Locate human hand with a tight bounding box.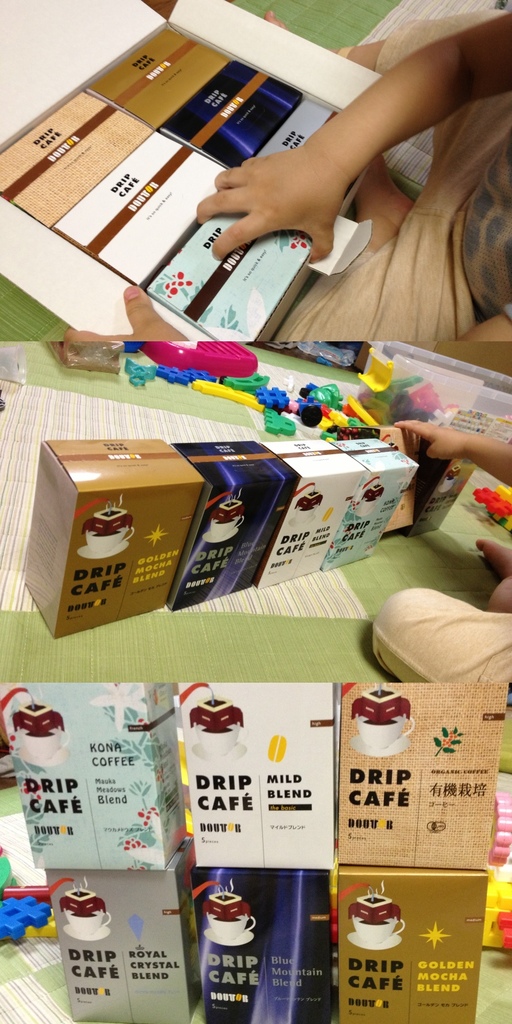
left=65, top=288, right=192, bottom=346.
